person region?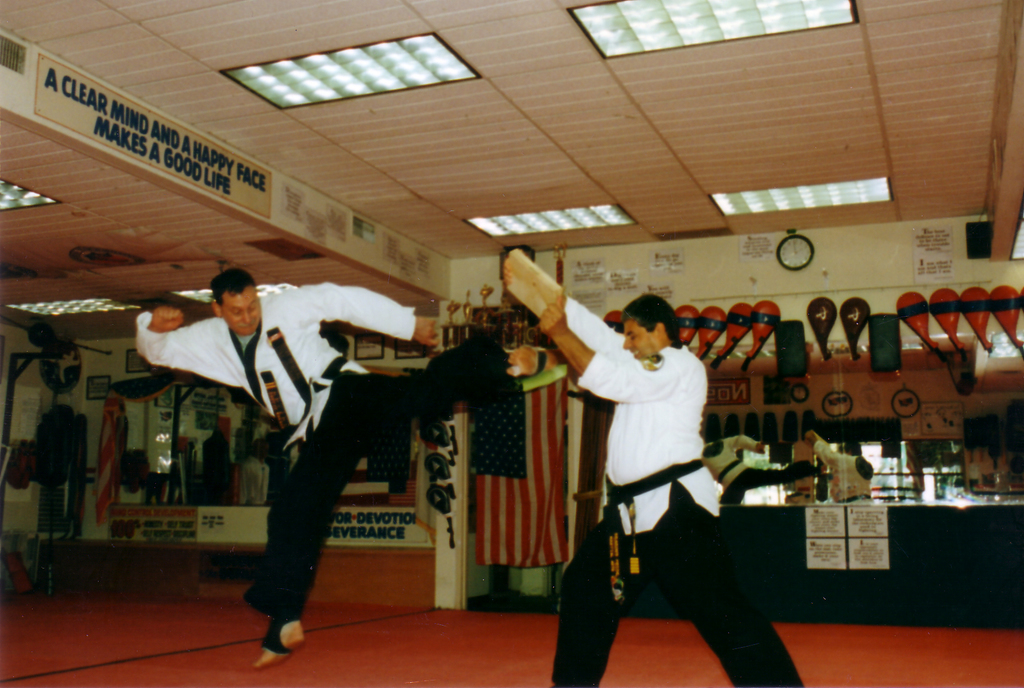
499,290,804,682
